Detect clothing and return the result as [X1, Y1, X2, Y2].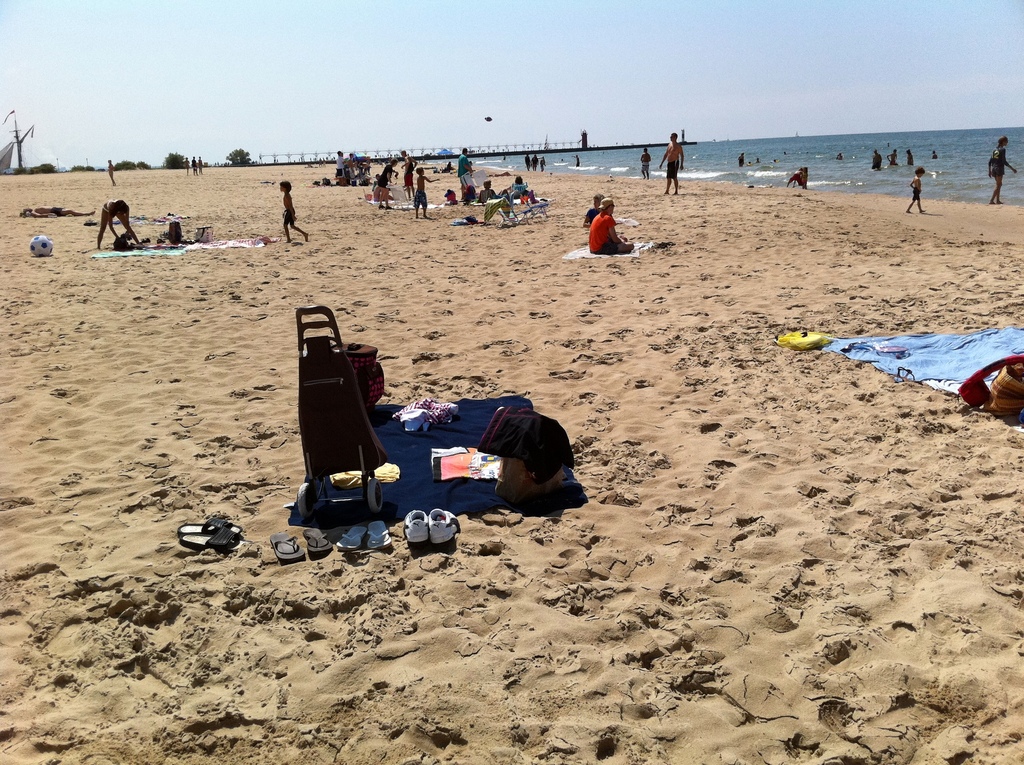
[426, 445, 502, 480].
